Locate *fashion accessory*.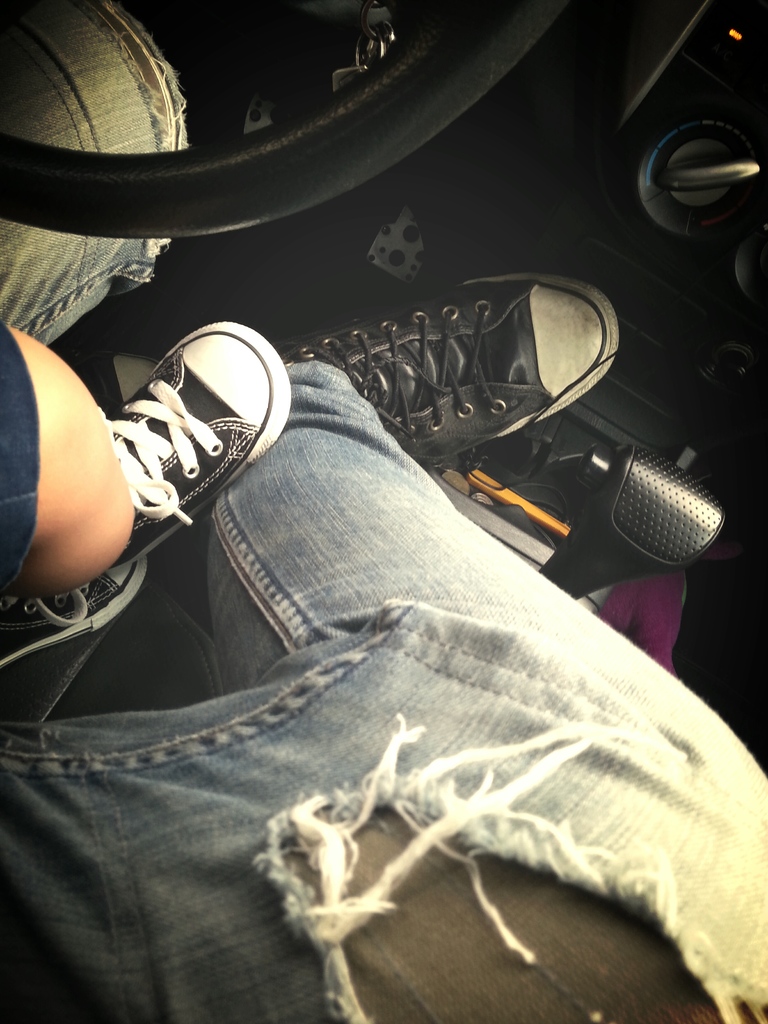
Bounding box: 271 275 620 467.
